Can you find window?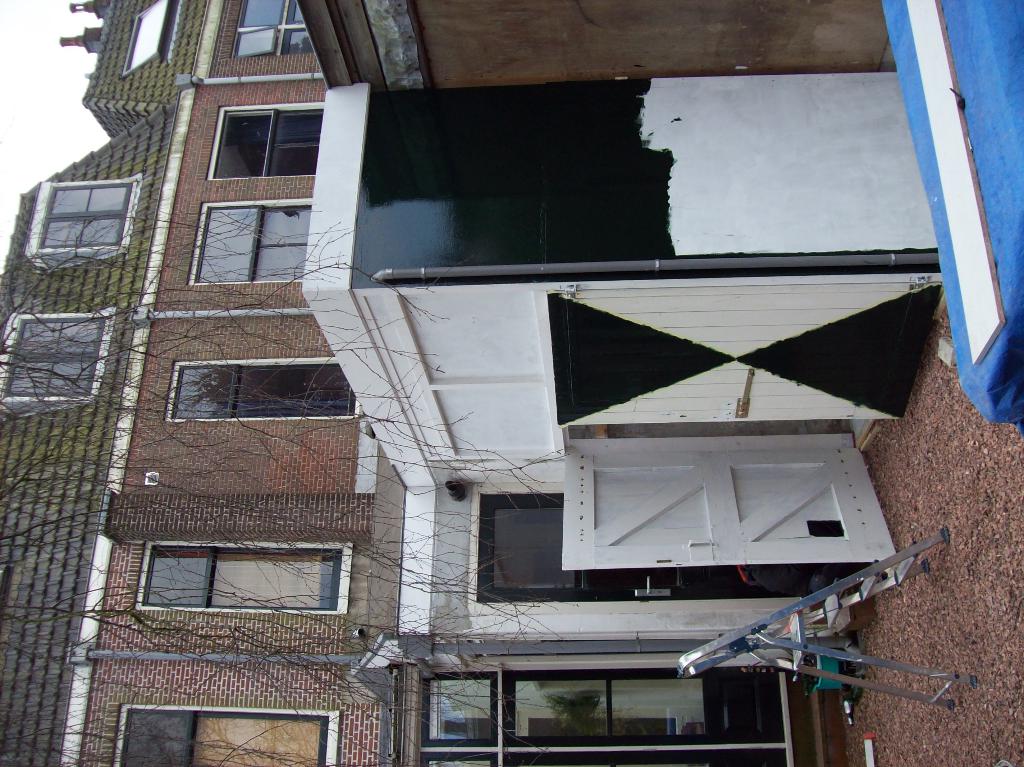
Yes, bounding box: {"x1": 107, "y1": 704, "x2": 339, "y2": 766}.
